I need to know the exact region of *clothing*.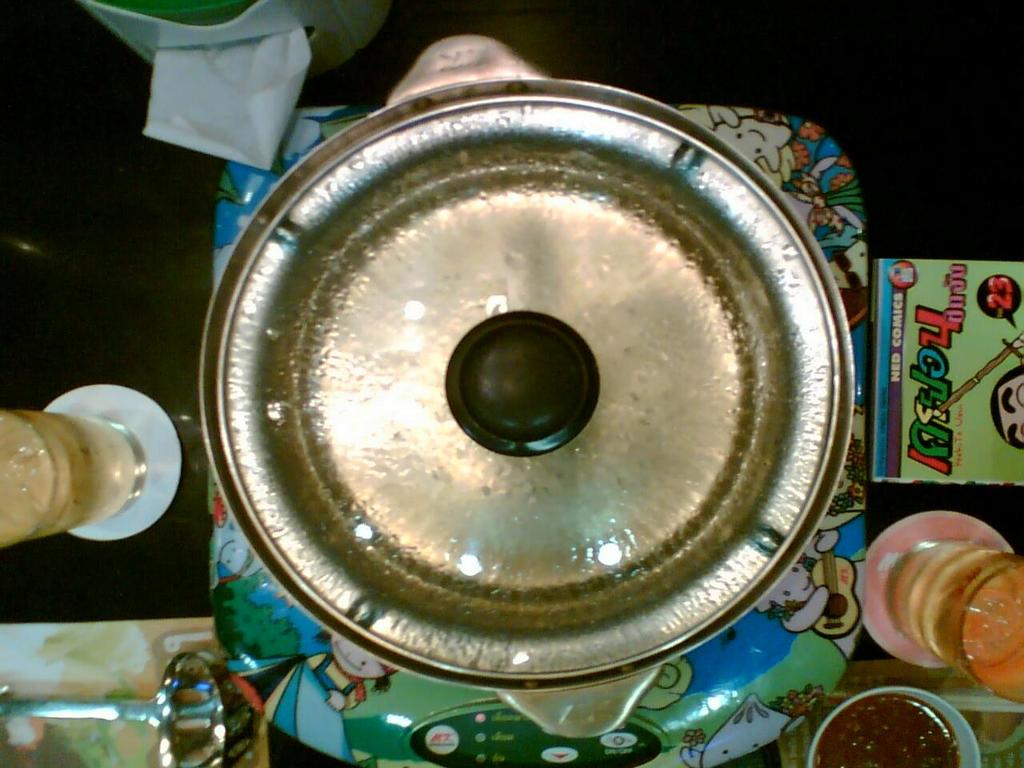
Region: (301,649,369,711).
